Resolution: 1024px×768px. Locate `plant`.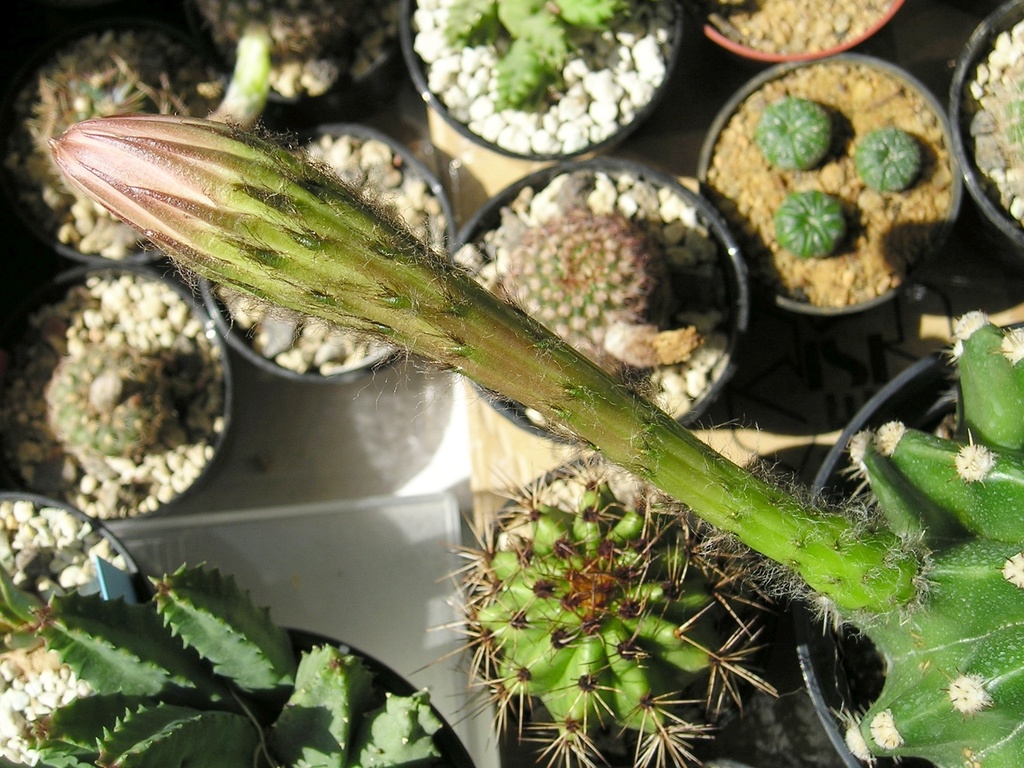
759/97/833/166.
